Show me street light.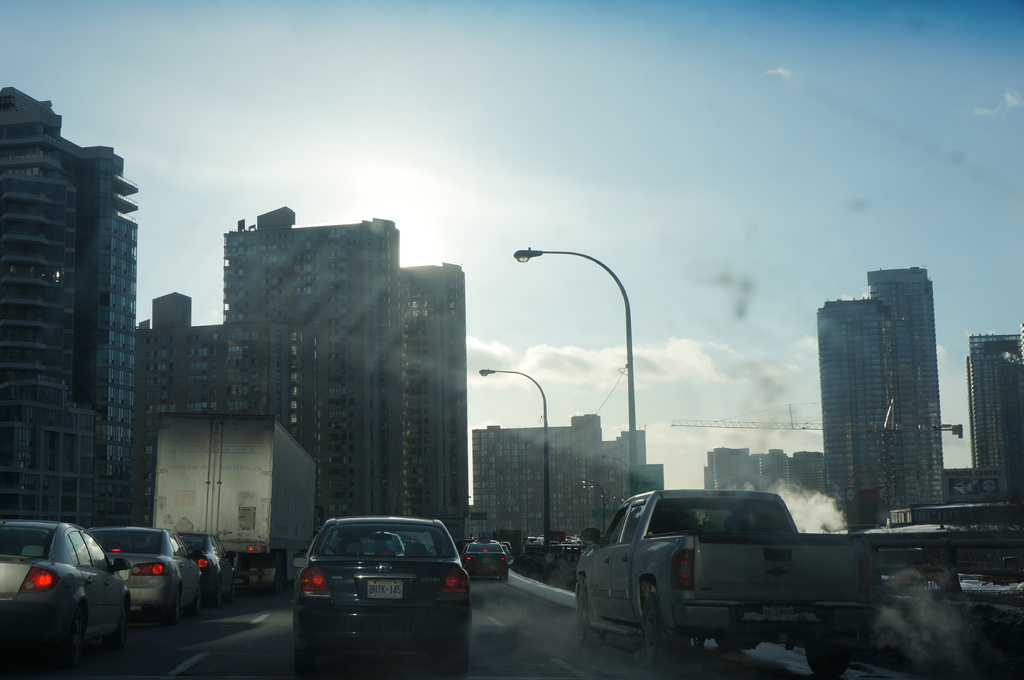
street light is here: {"x1": 590, "y1": 450, "x2": 640, "y2": 496}.
